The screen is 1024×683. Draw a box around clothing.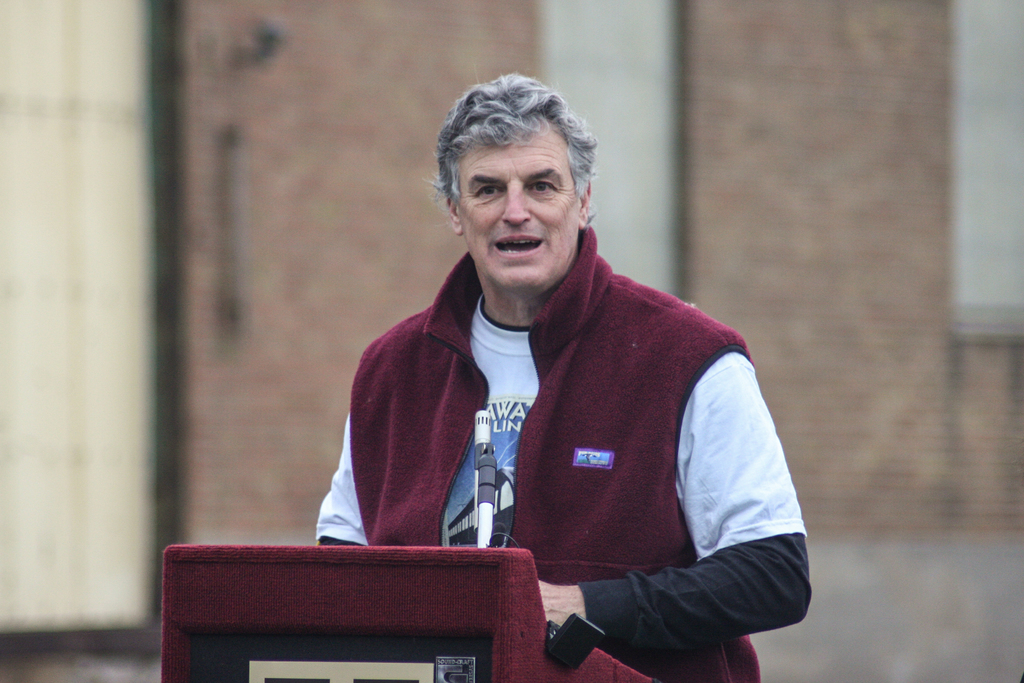
pyautogui.locateOnScreen(335, 213, 795, 653).
